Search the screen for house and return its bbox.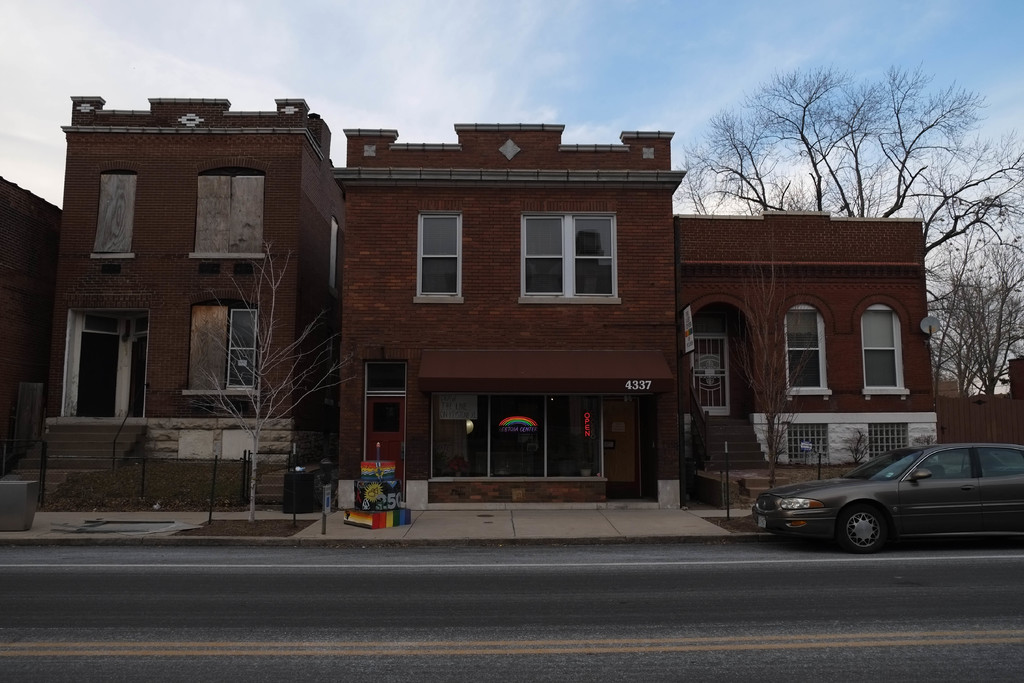
Found: Rect(317, 122, 682, 506).
